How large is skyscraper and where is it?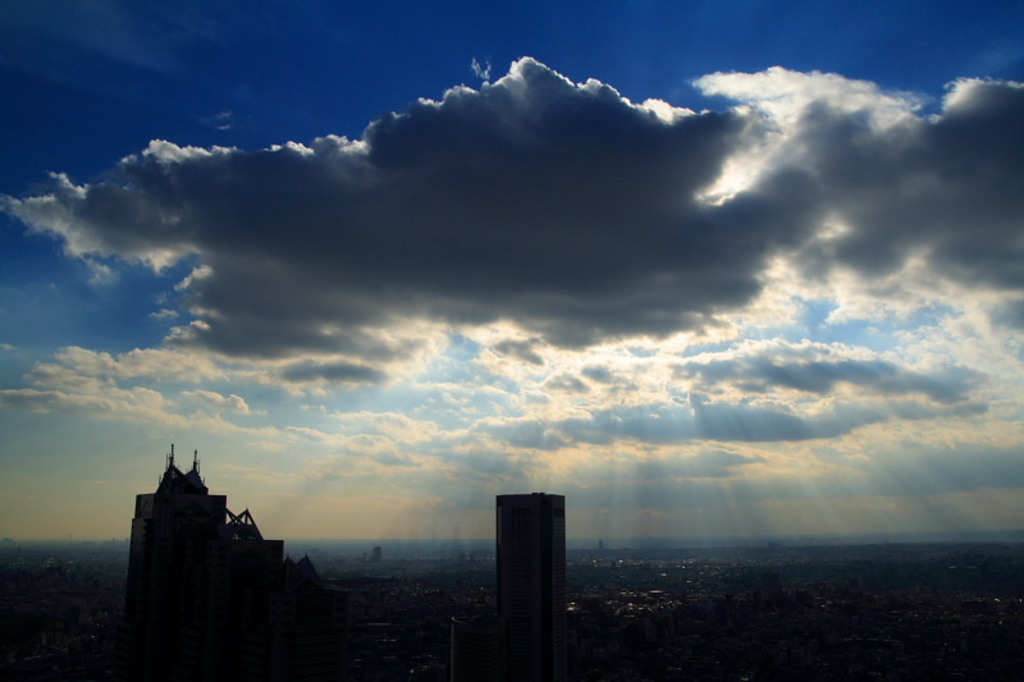
Bounding box: detection(127, 434, 227, 681).
